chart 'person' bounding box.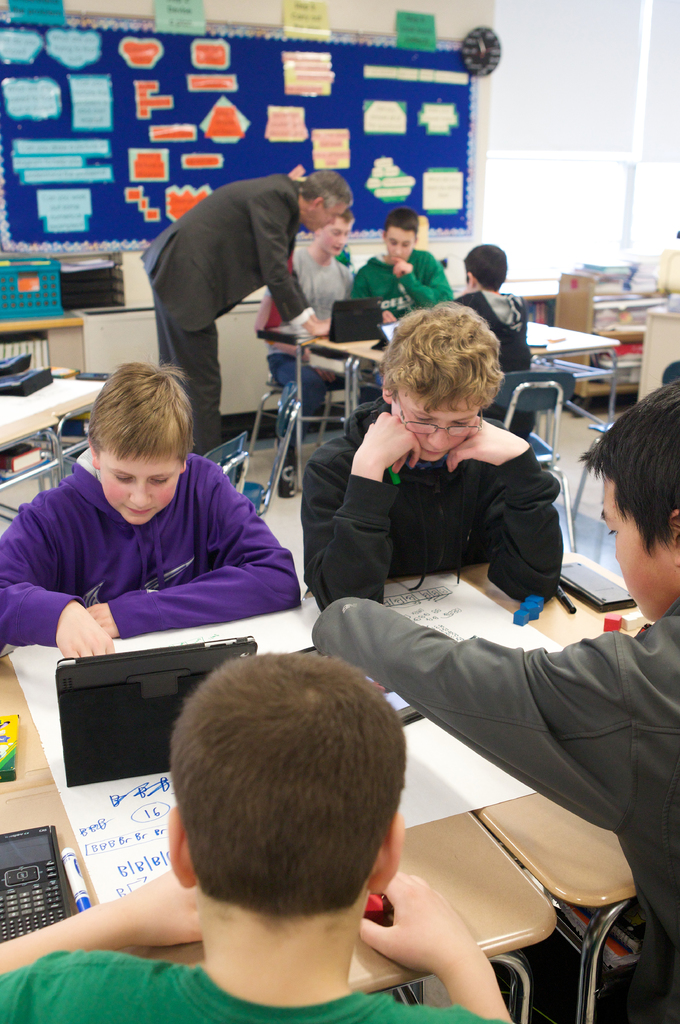
Charted: [262,202,370,503].
